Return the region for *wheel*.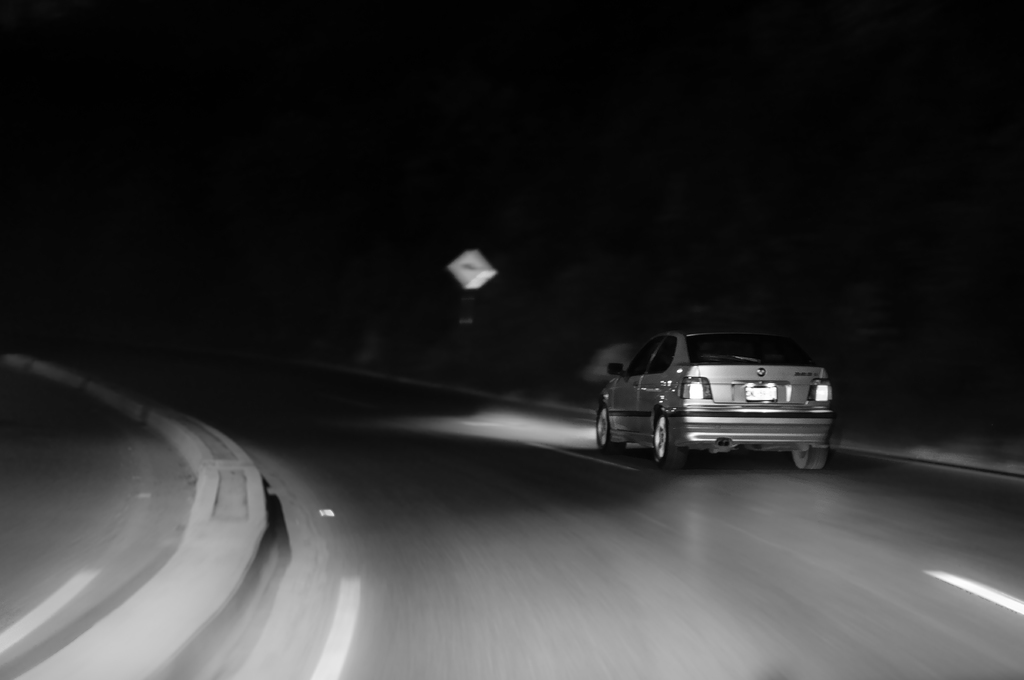
[x1=790, y1=447, x2=827, y2=472].
